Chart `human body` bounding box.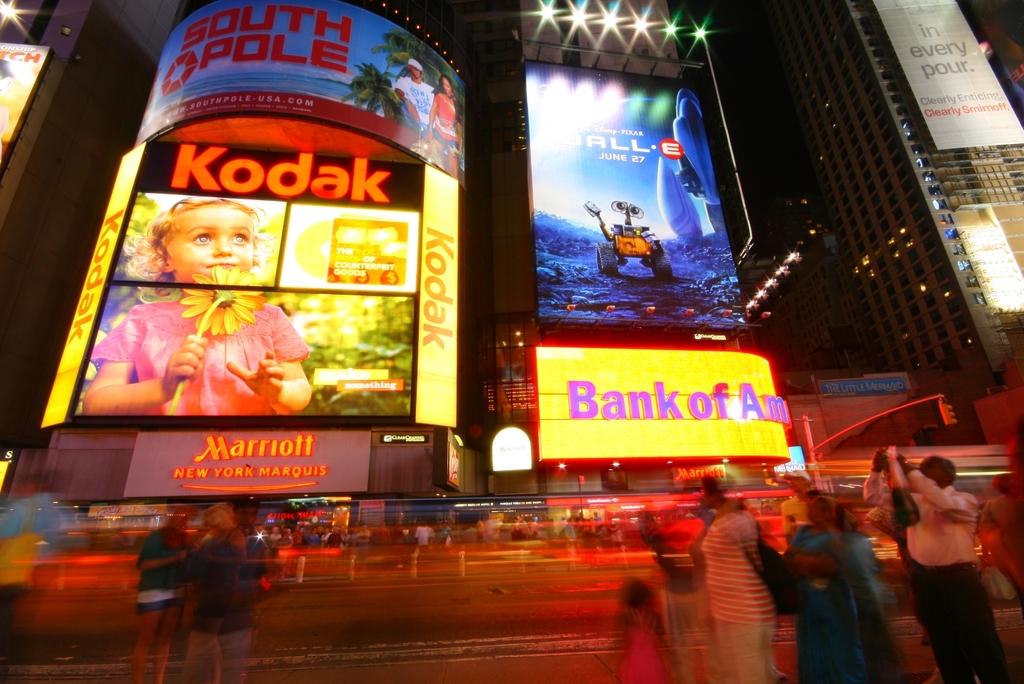
Charted: (859,447,1008,683).
